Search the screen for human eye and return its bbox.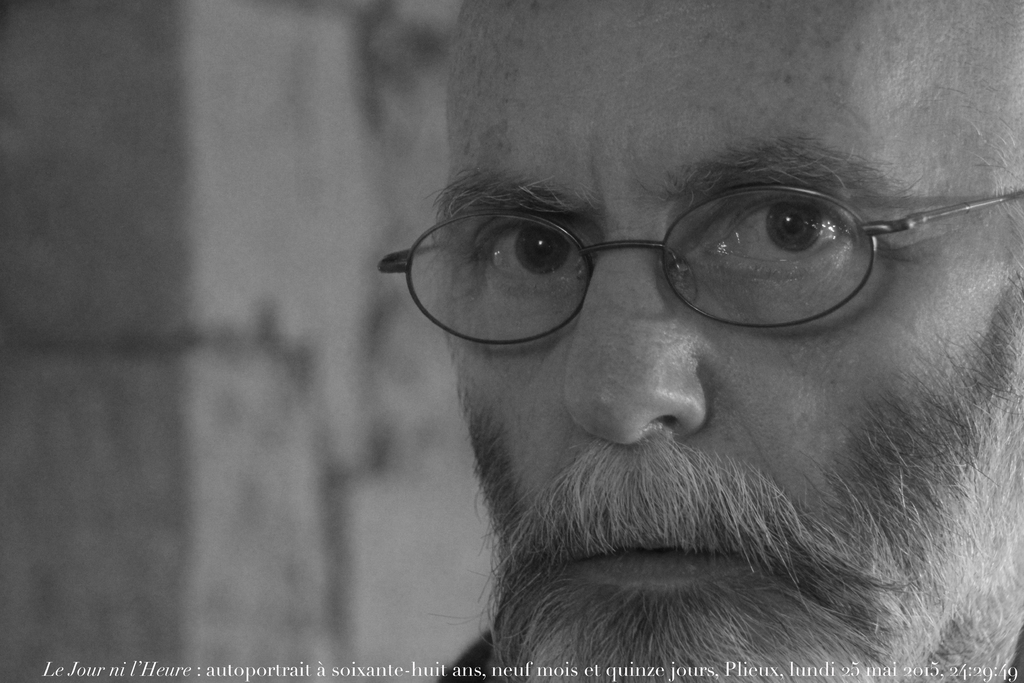
Found: <box>465,212,591,306</box>.
